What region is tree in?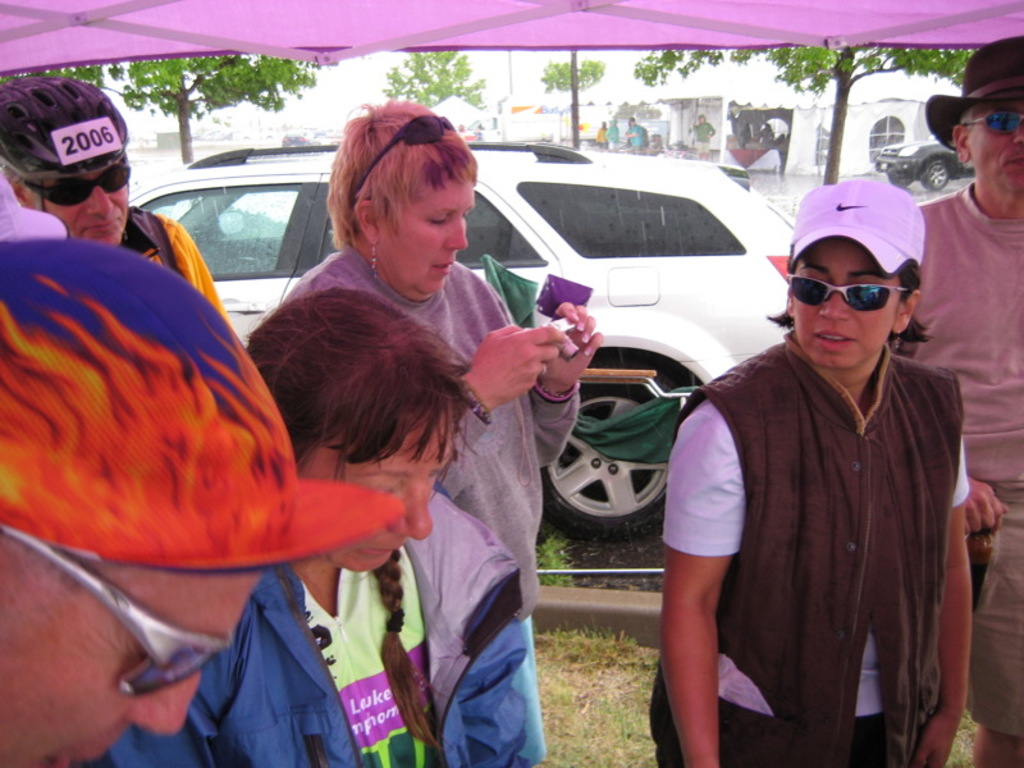
<region>637, 47, 979, 184</region>.
